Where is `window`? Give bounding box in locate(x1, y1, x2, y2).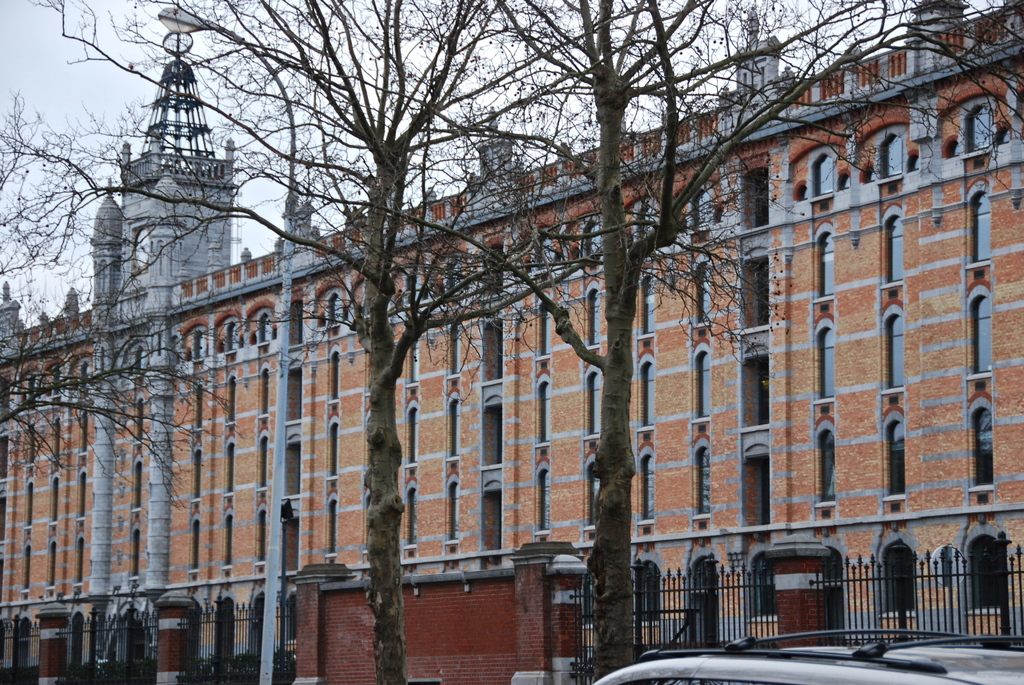
locate(817, 427, 837, 503).
